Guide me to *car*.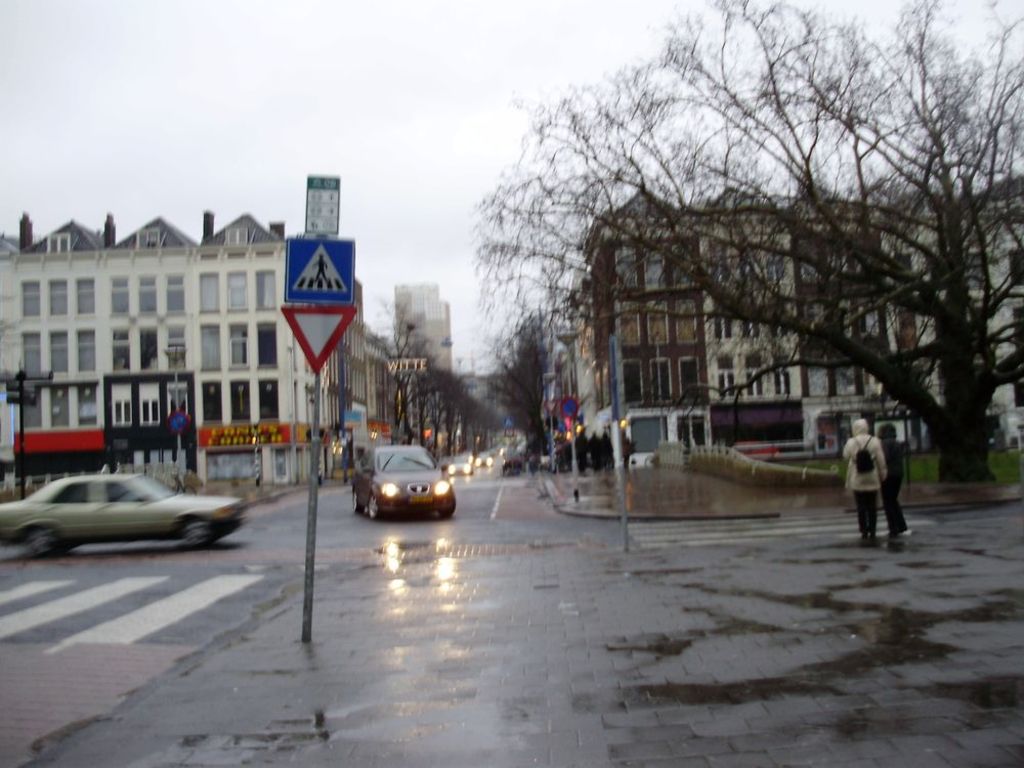
Guidance: {"x1": 452, "y1": 452, "x2": 474, "y2": 474}.
